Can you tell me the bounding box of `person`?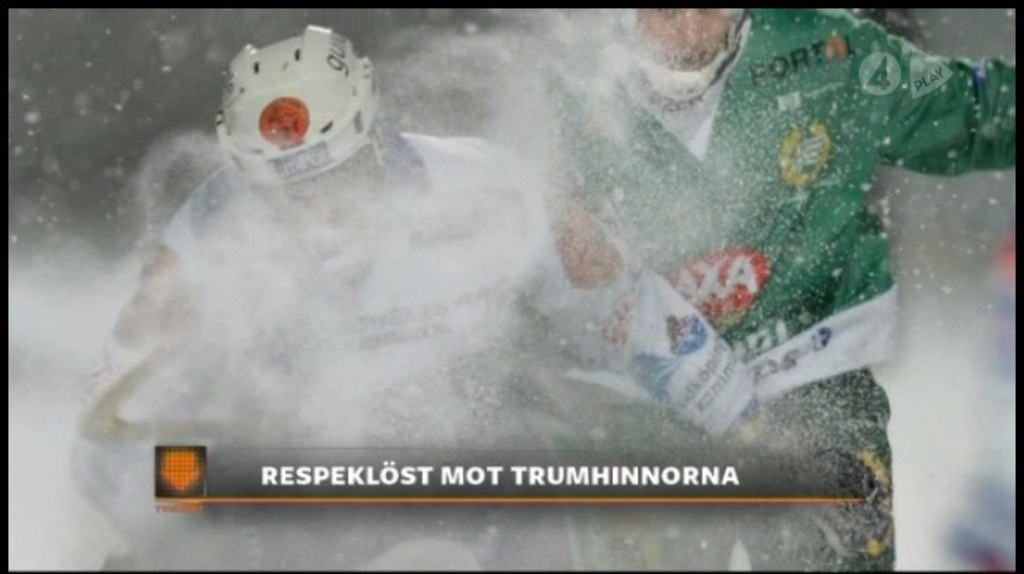
box=[526, 4, 1021, 573].
